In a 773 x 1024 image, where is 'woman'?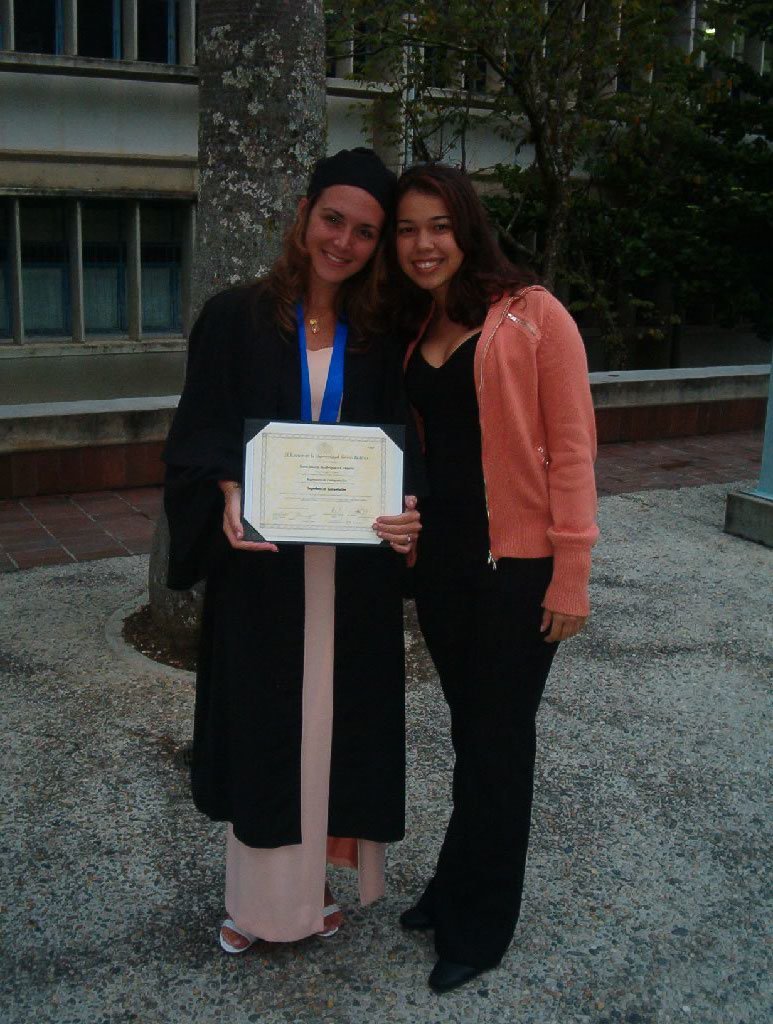
locate(375, 160, 602, 998).
